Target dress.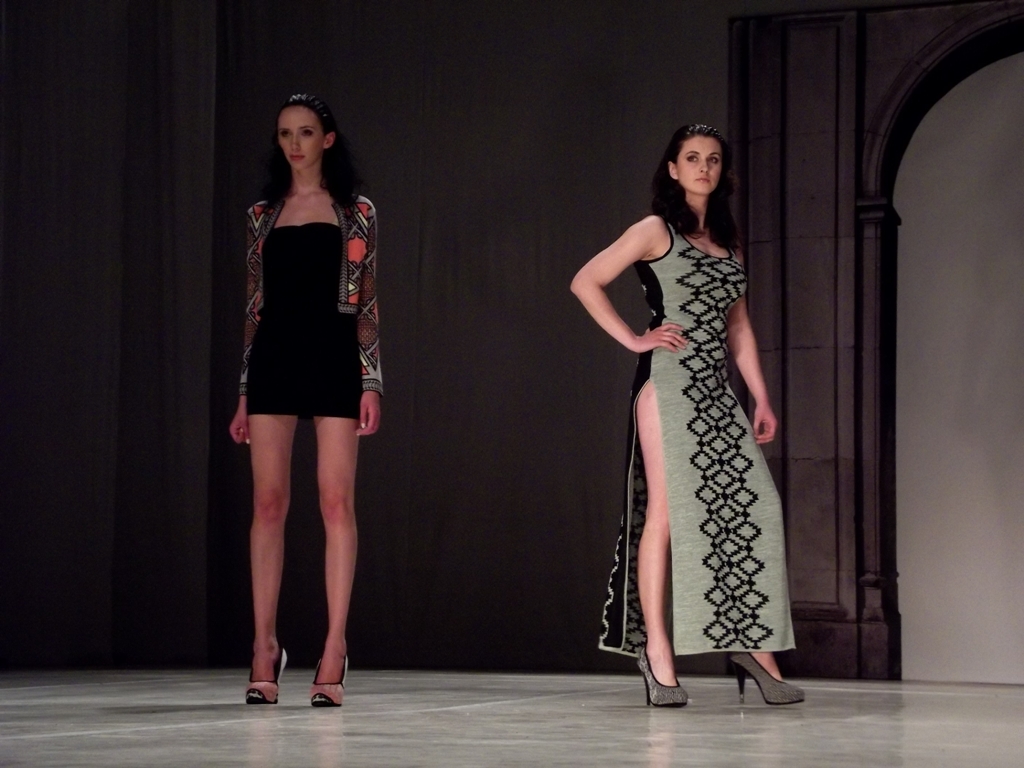
Target region: BBox(599, 222, 795, 656).
